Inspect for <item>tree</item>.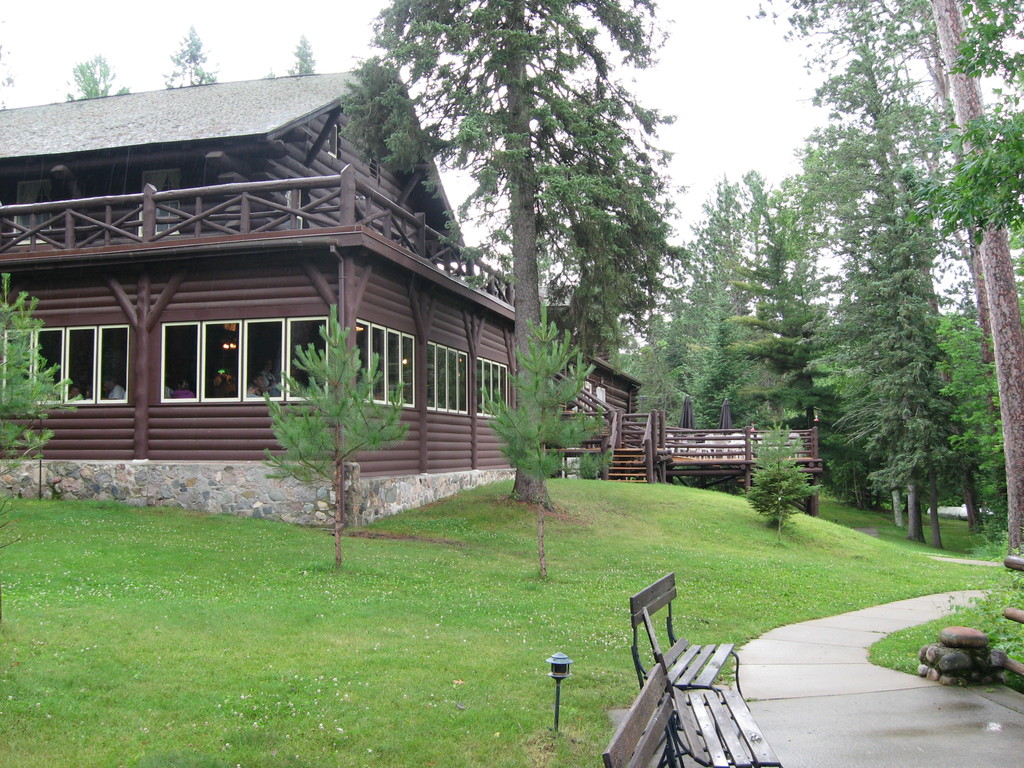
Inspection: {"left": 747, "top": 419, "right": 826, "bottom": 547}.
